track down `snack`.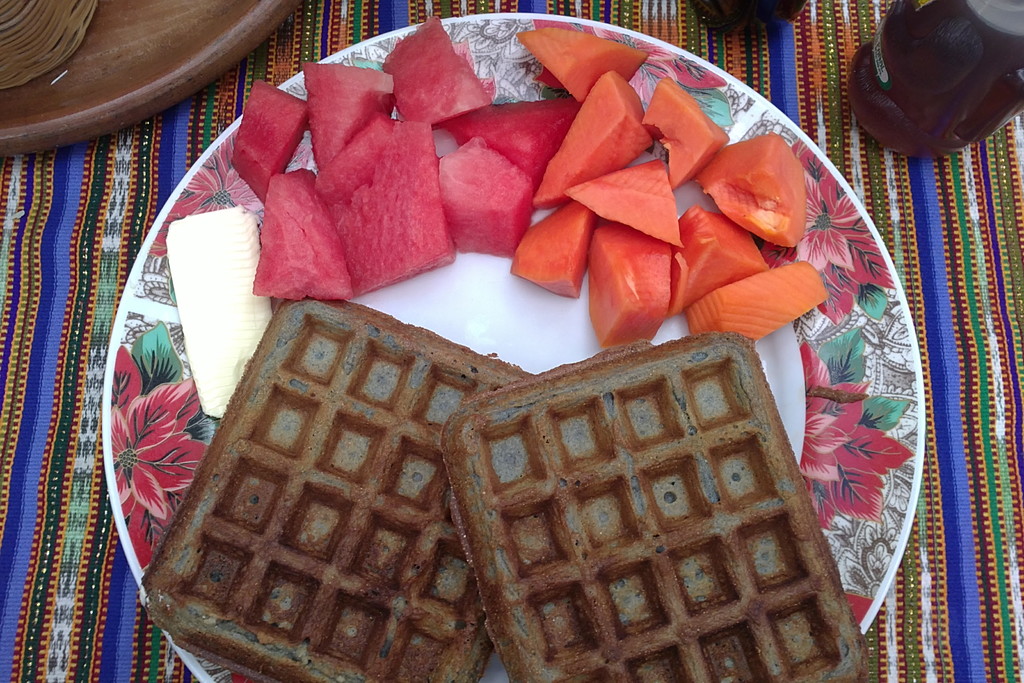
Tracked to pyautogui.locateOnScreen(424, 333, 924, 682).
